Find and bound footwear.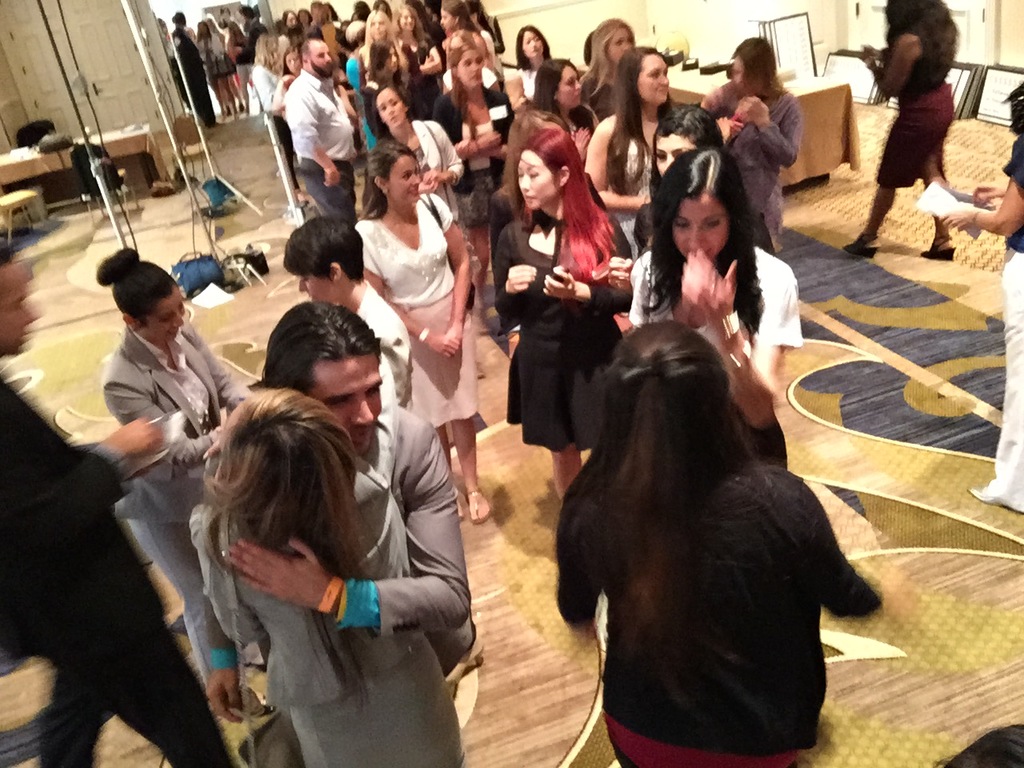
Bound: bbox=(925, 234, 957, 261).
